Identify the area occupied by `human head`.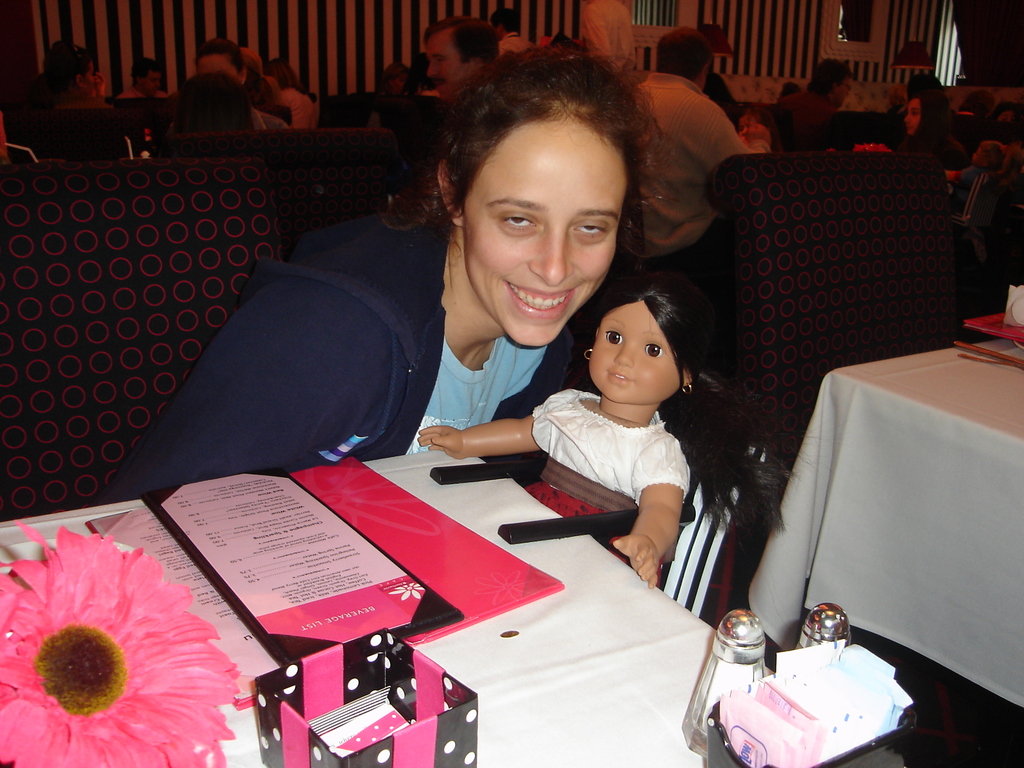
Area: <box>489,7,520,38</box>.
